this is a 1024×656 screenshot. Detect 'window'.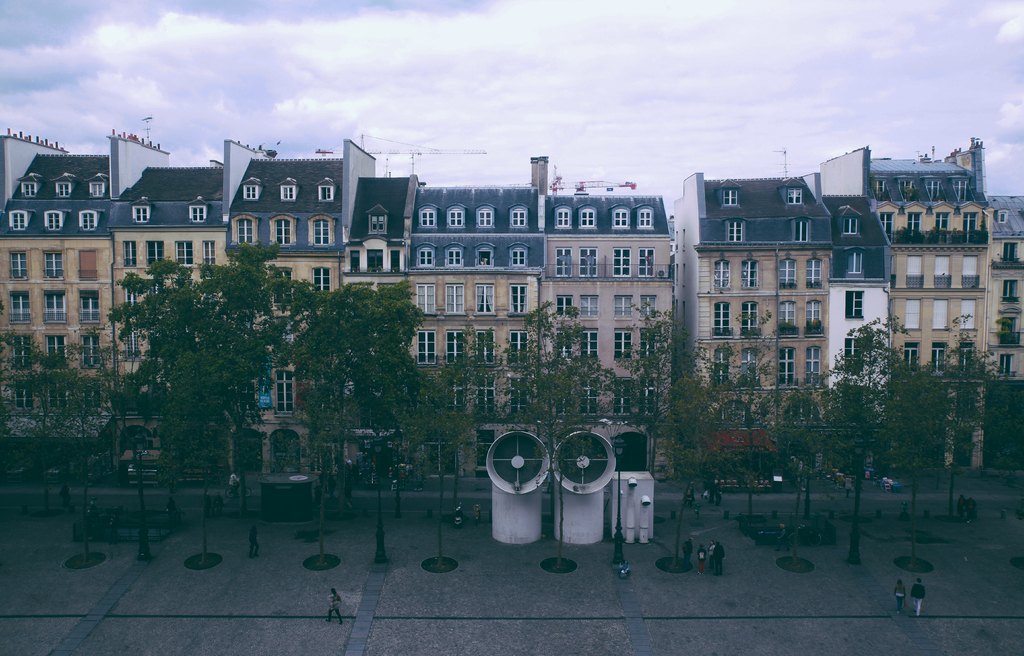
312/215/332/243.
